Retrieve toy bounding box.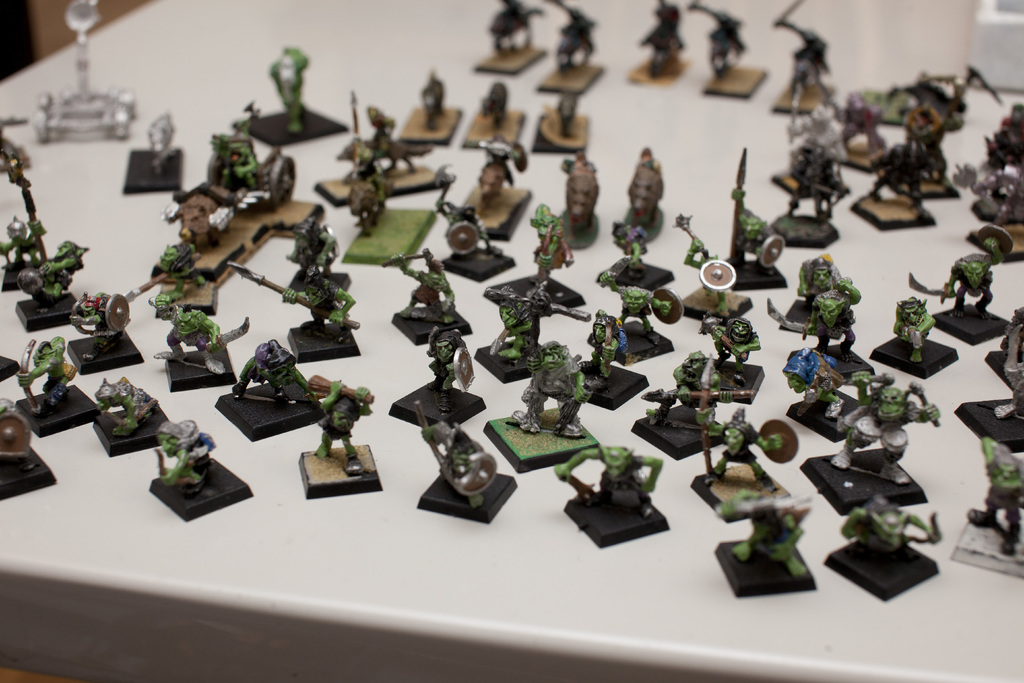
Bounding box: l=773, t=344, r=863, b=445.
